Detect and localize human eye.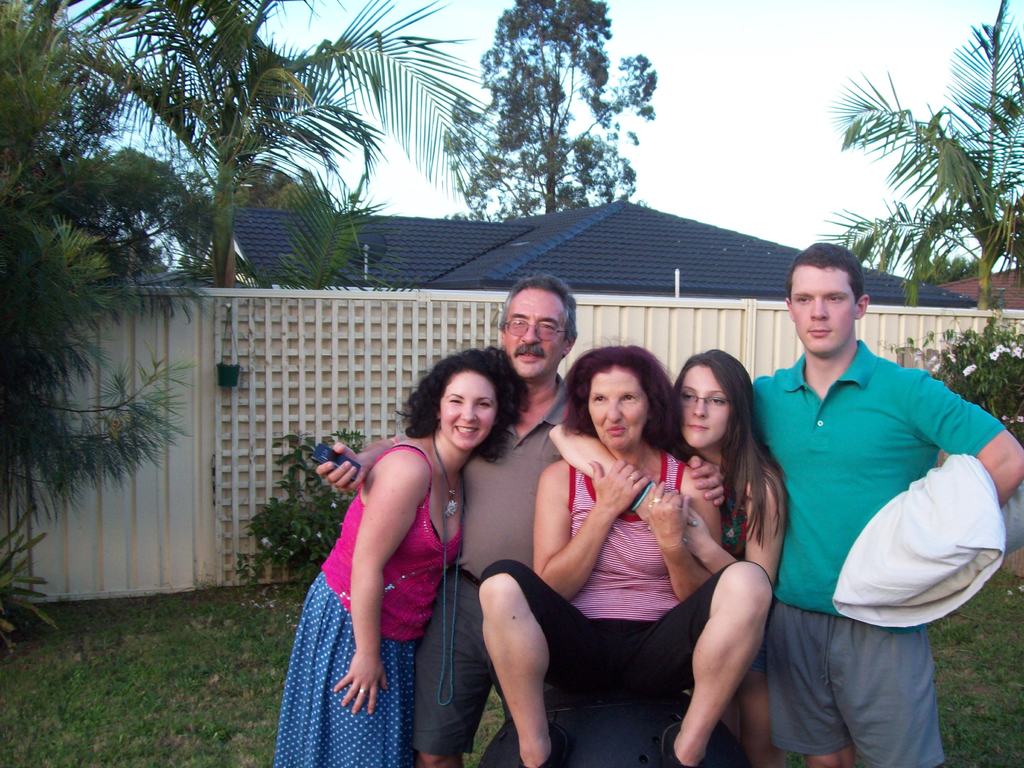
Localized at bbox=[826, 292, 844, 303].
